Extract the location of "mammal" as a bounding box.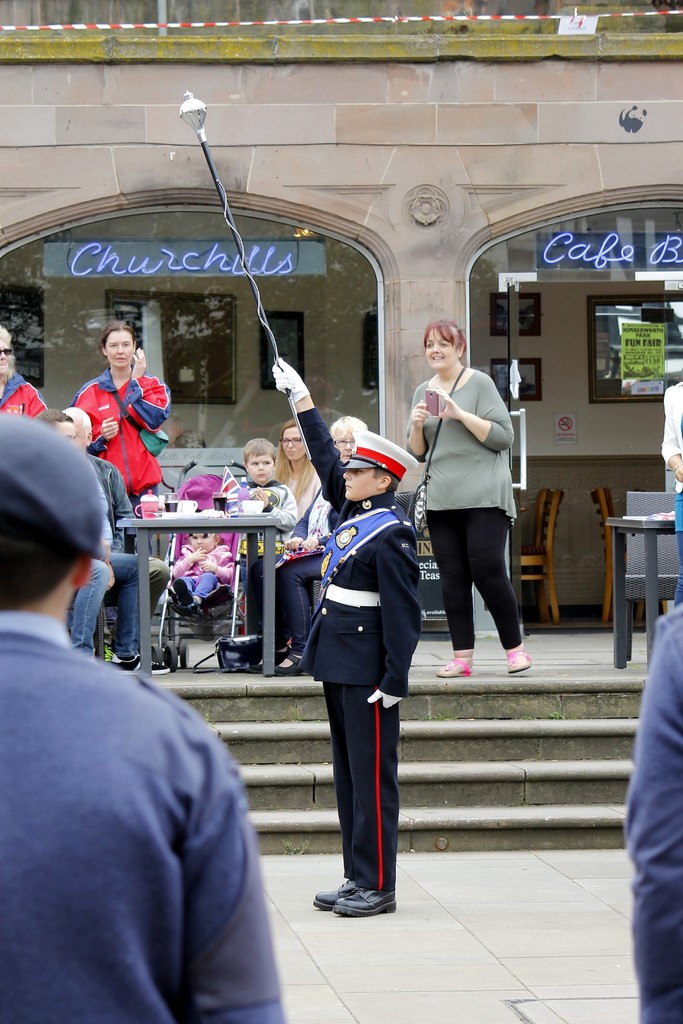
[175, 522, 238, 613].
